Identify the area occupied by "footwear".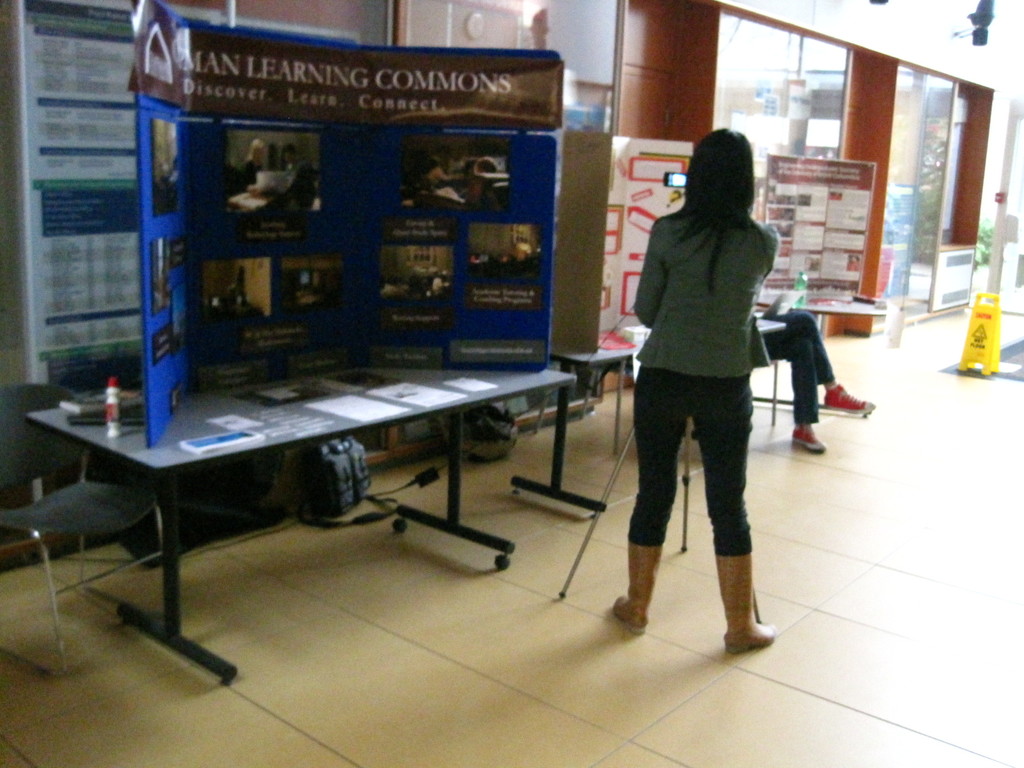
Area: bbox=(793, 421, 829, 452).
